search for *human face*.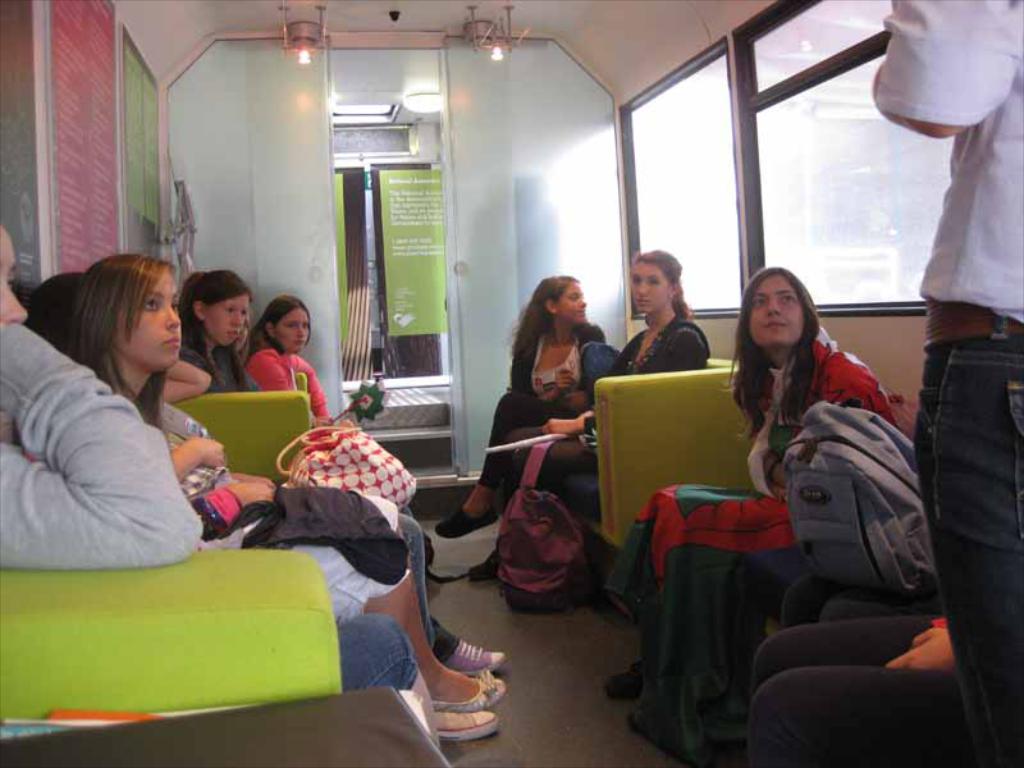
Found at select_region(630, 261, 664, 311).
